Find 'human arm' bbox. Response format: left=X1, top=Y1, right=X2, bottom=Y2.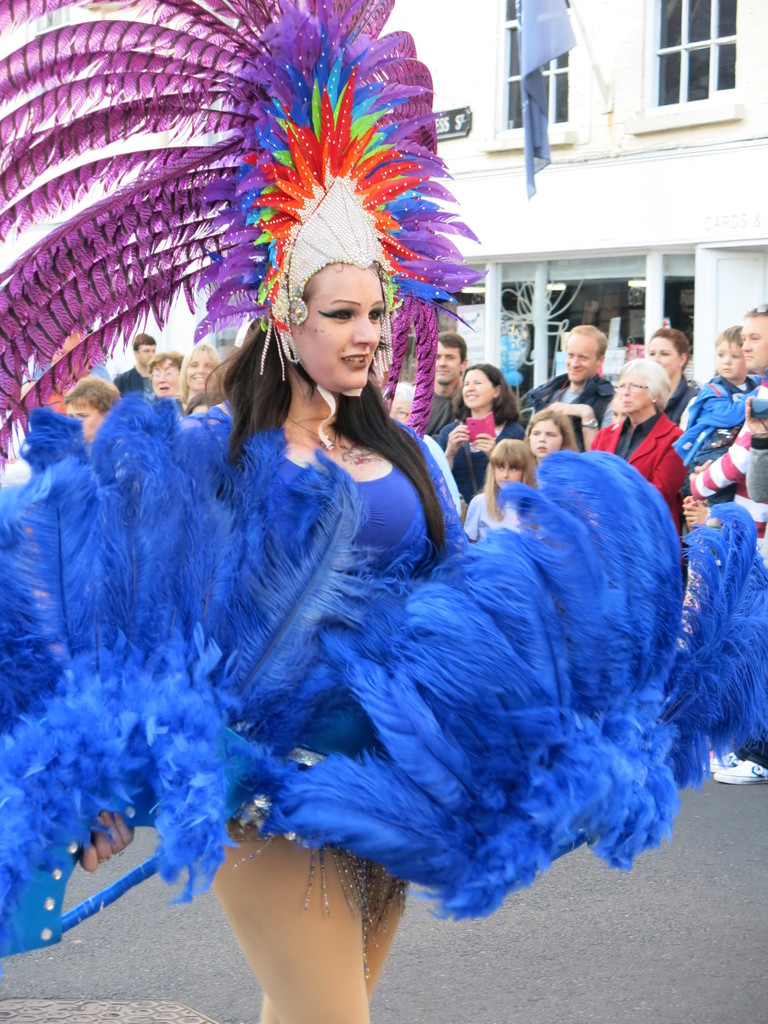
left=548, top=399, right=598, bottom=443.
